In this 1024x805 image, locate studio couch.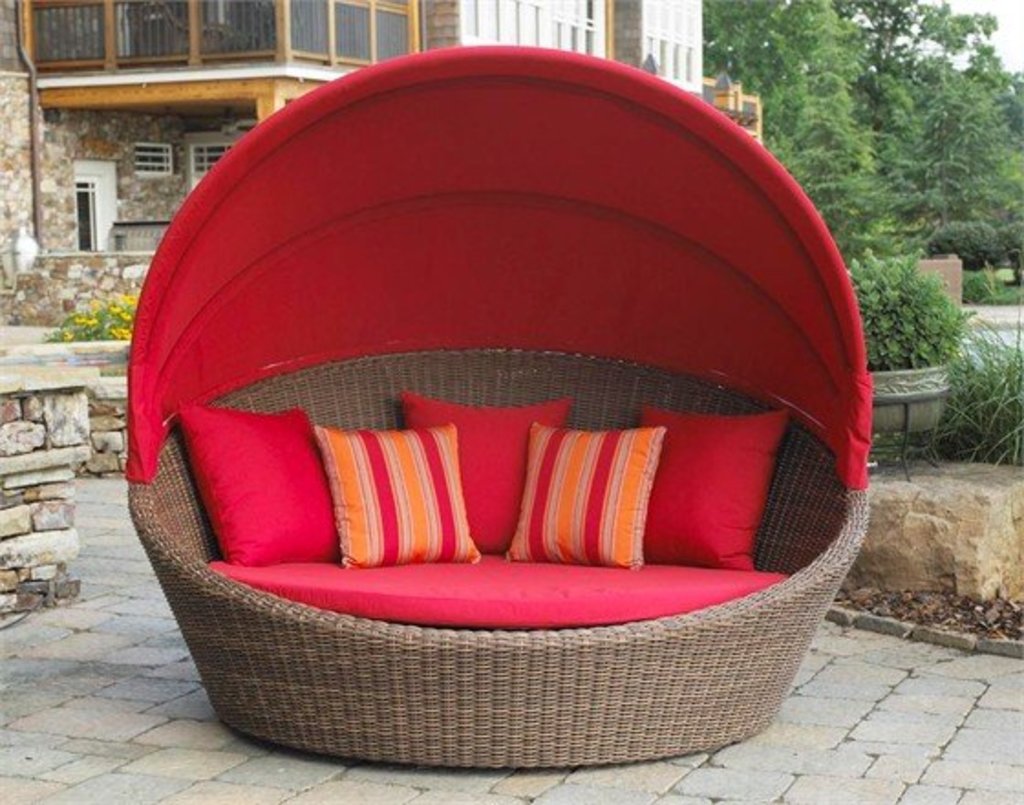
Bounding box: <bbox>132, 344, 870, 767</bbox>.
